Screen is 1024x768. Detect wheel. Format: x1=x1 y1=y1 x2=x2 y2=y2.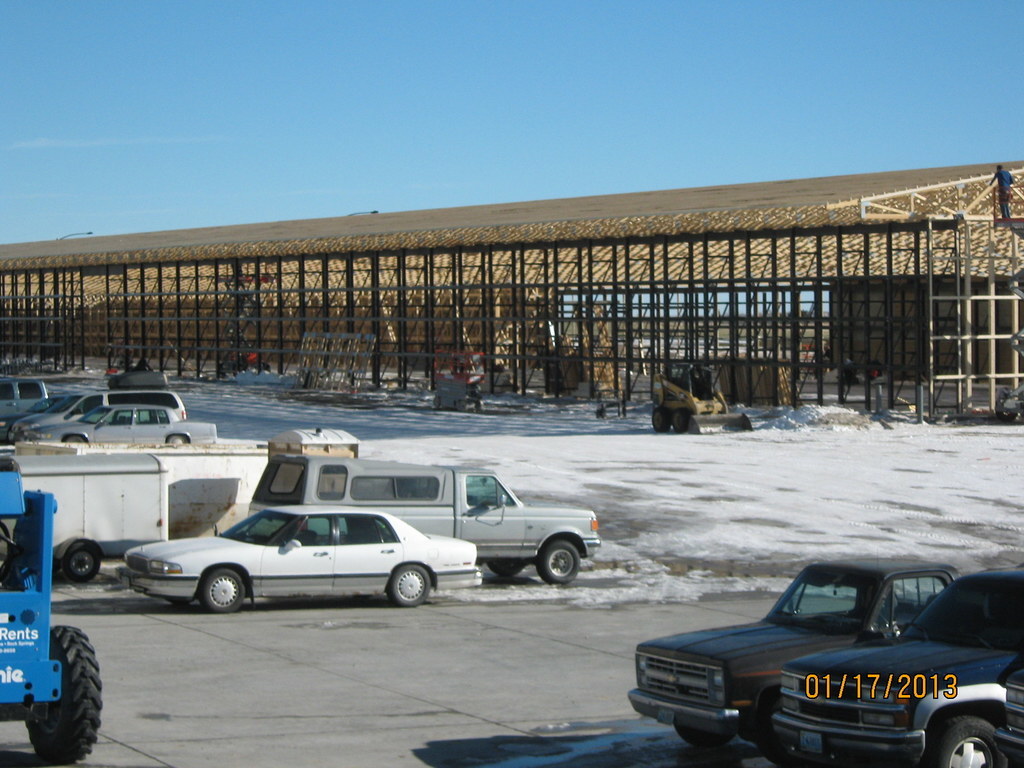
x1=925 y1=714 x2=1003 y2=767.
